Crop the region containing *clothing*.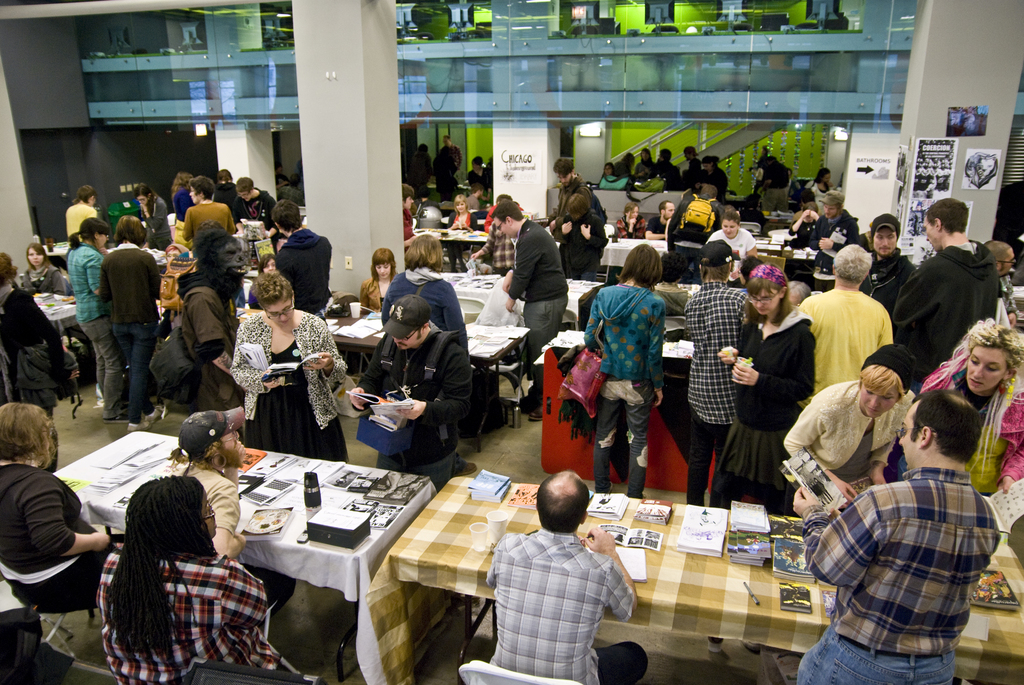
Crop region: crop(358, 290, 493, 485).
